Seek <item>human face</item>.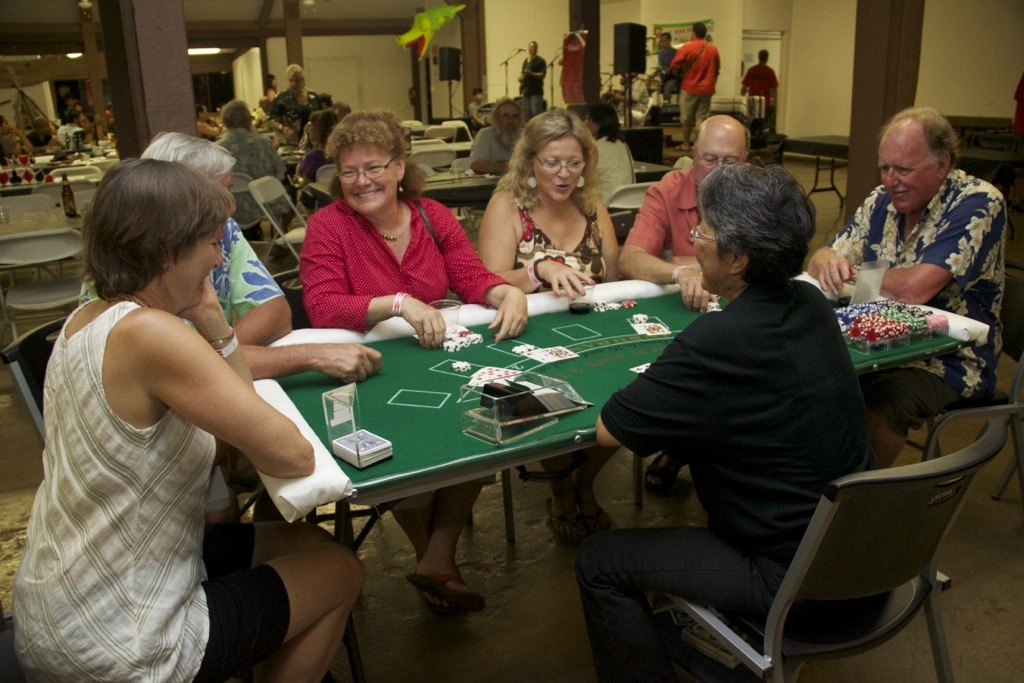
box(695, 138, 748, 186).
